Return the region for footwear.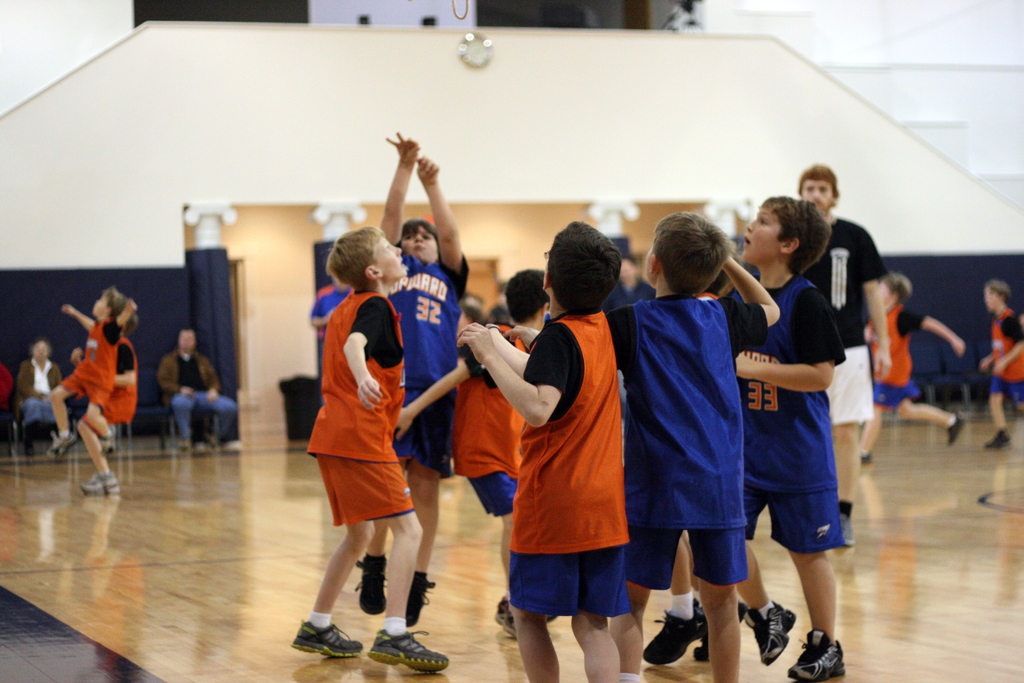
<region>988, 432, 1014, 449</region>.
